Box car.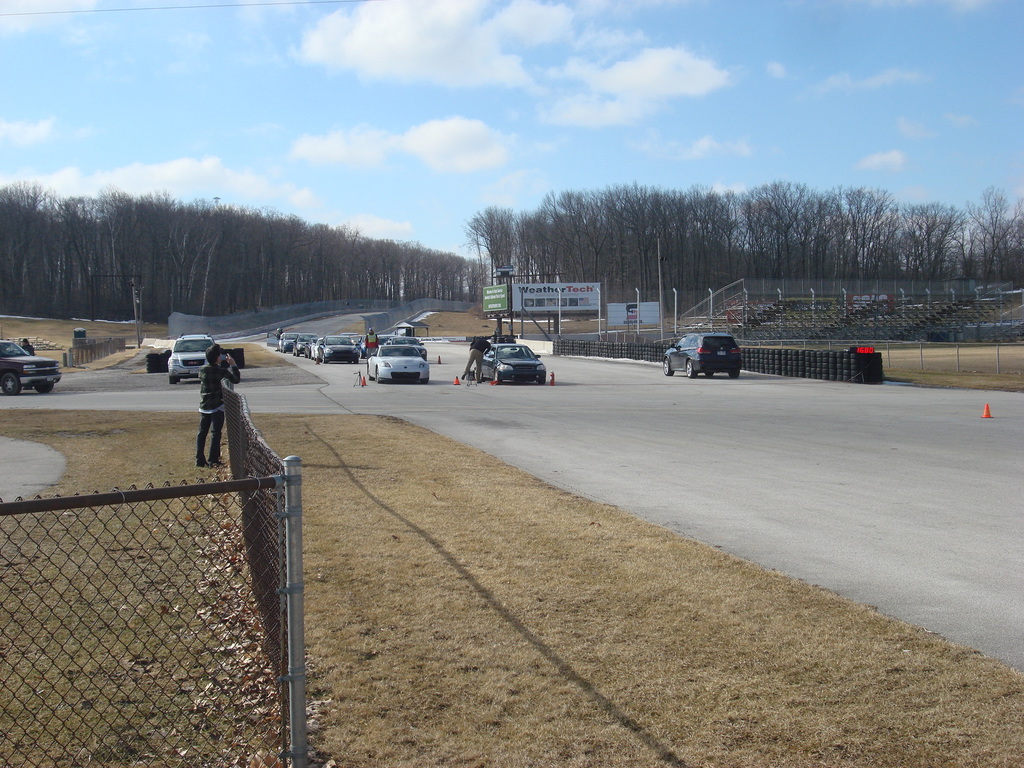
bbox=(0, 342, 65, 396).
